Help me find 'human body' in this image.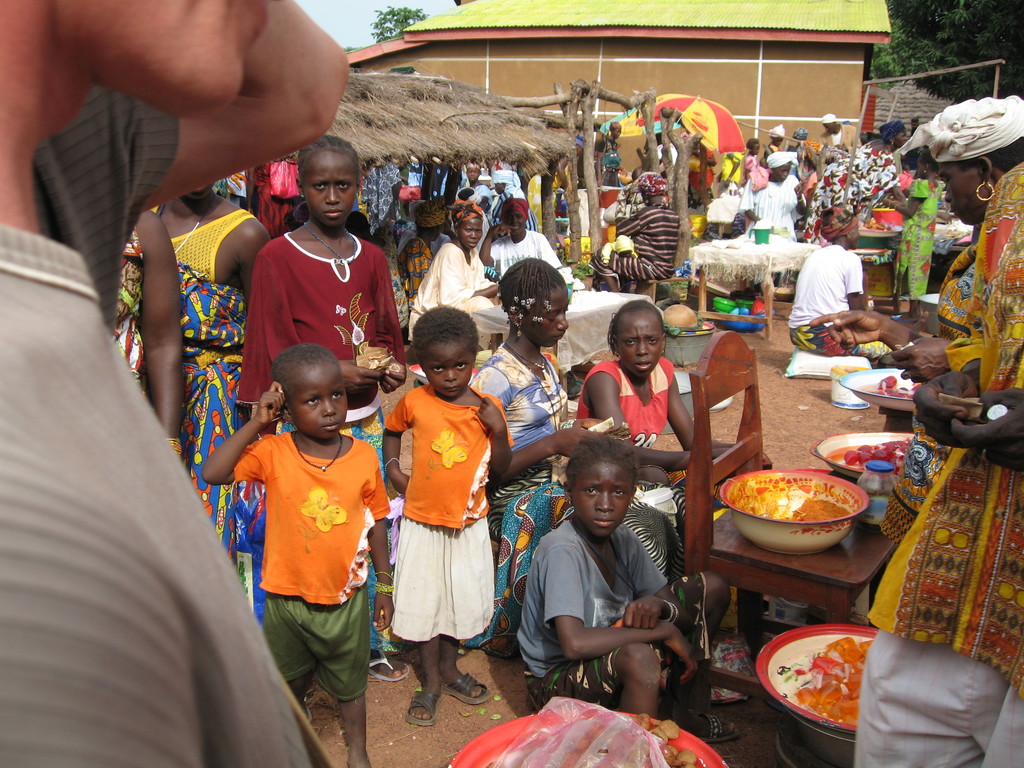
Found it: pyautogui.locateOnScreen(764, 140, 784, 159).
